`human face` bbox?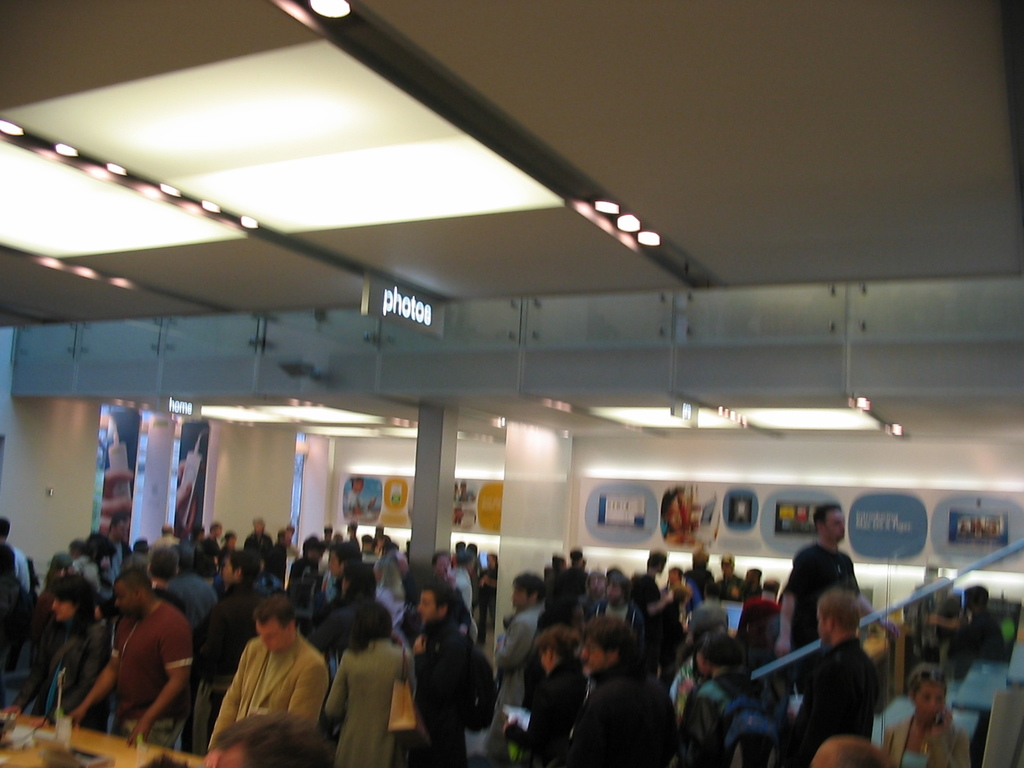
[x1=437, y1=557, x2=449, y2=577]
